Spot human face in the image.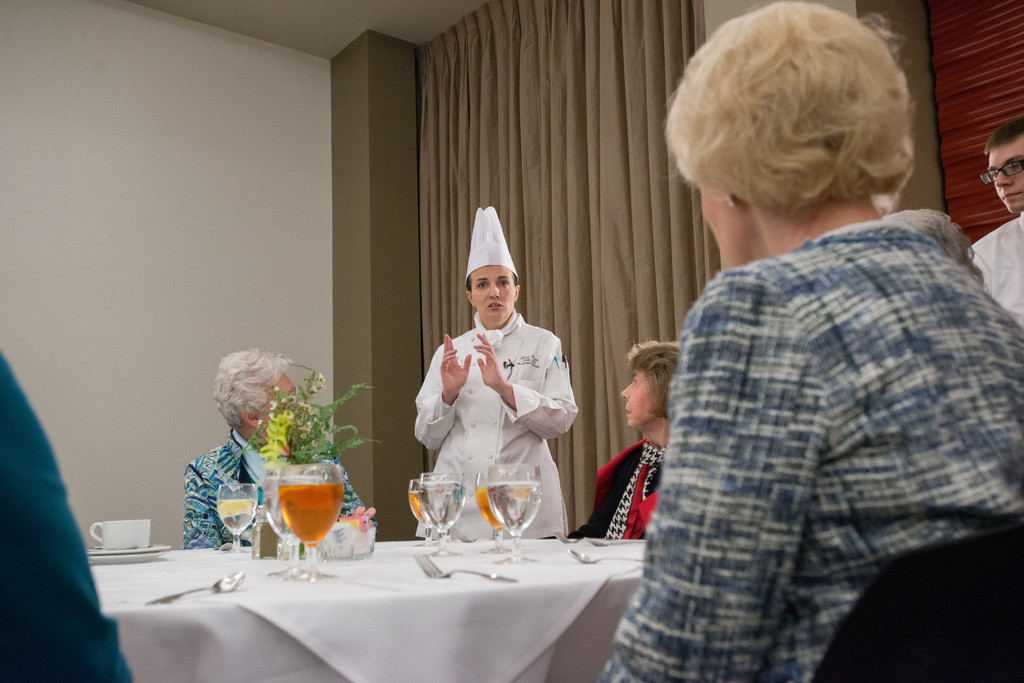
human face found at 982,147,1023,210.
